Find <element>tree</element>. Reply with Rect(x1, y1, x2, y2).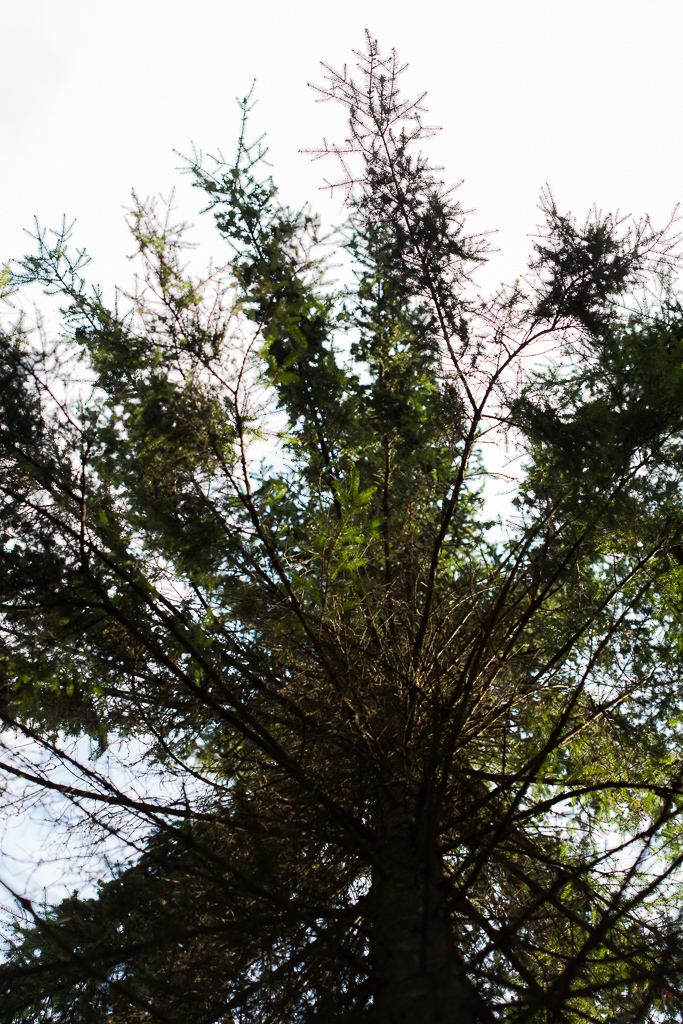
Rect(12, 40, 681, 1023).
